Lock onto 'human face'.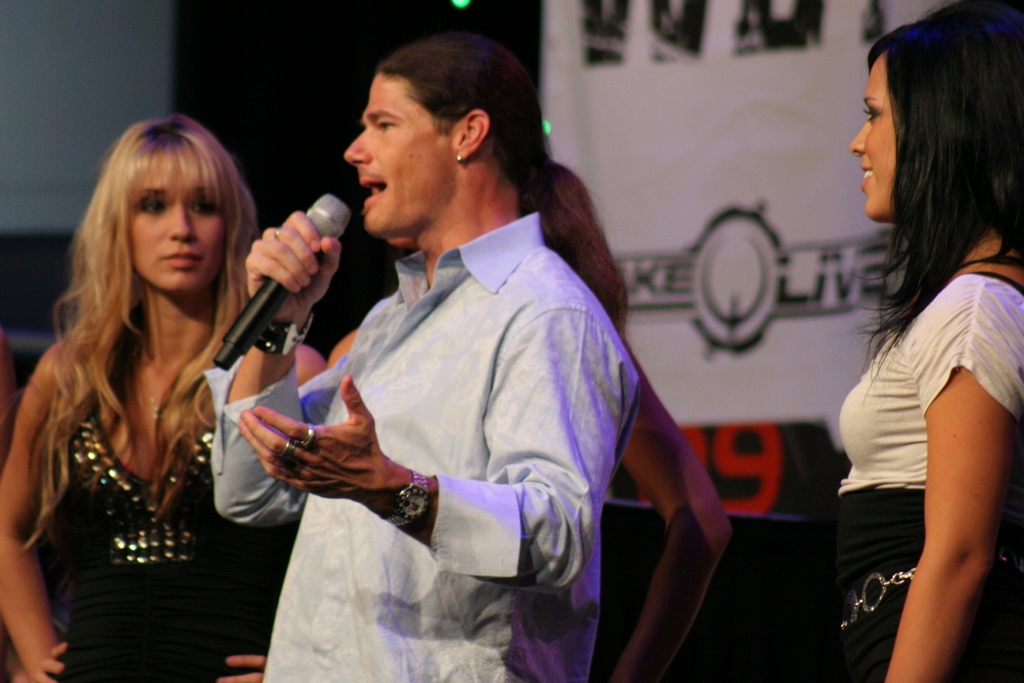
Locked: locate(849, 55, 897, 218).
